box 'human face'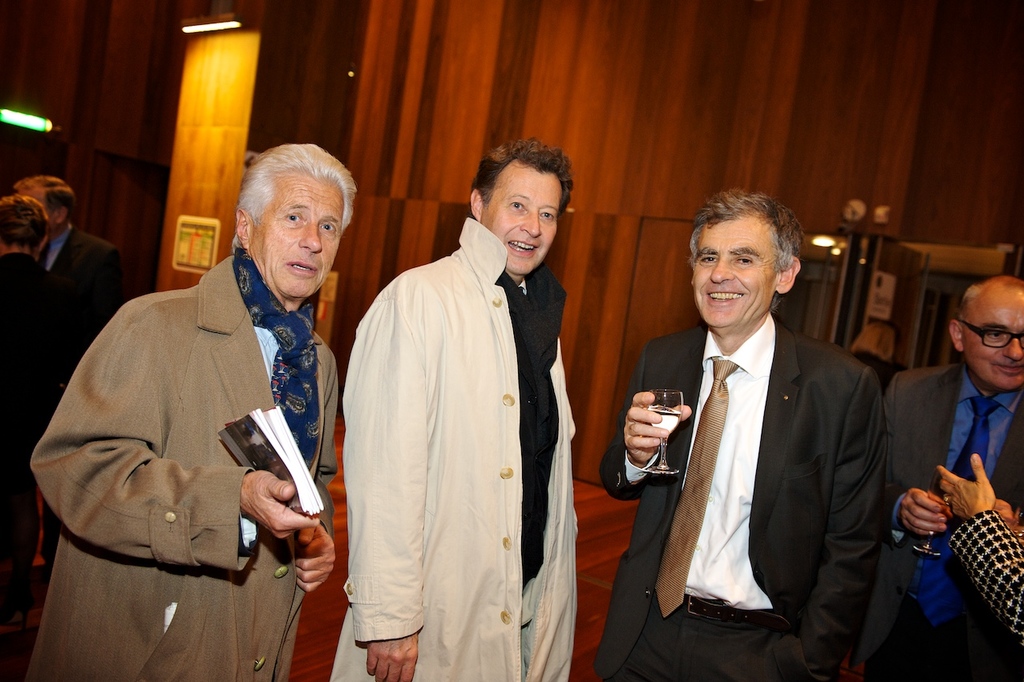
l=963, t=298, r=1023, b=396
